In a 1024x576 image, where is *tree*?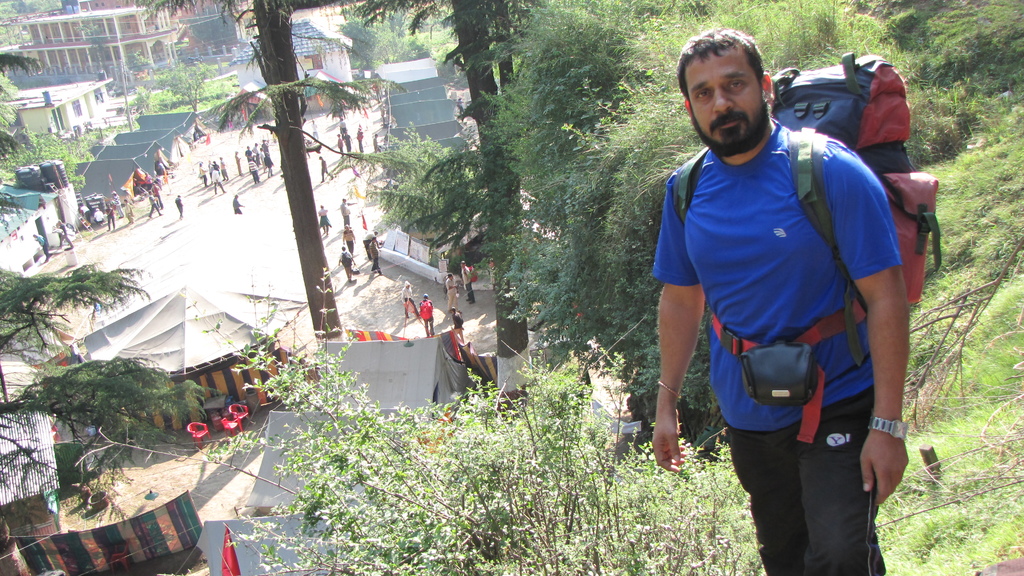
bbox(344, 0, 536, 412).
